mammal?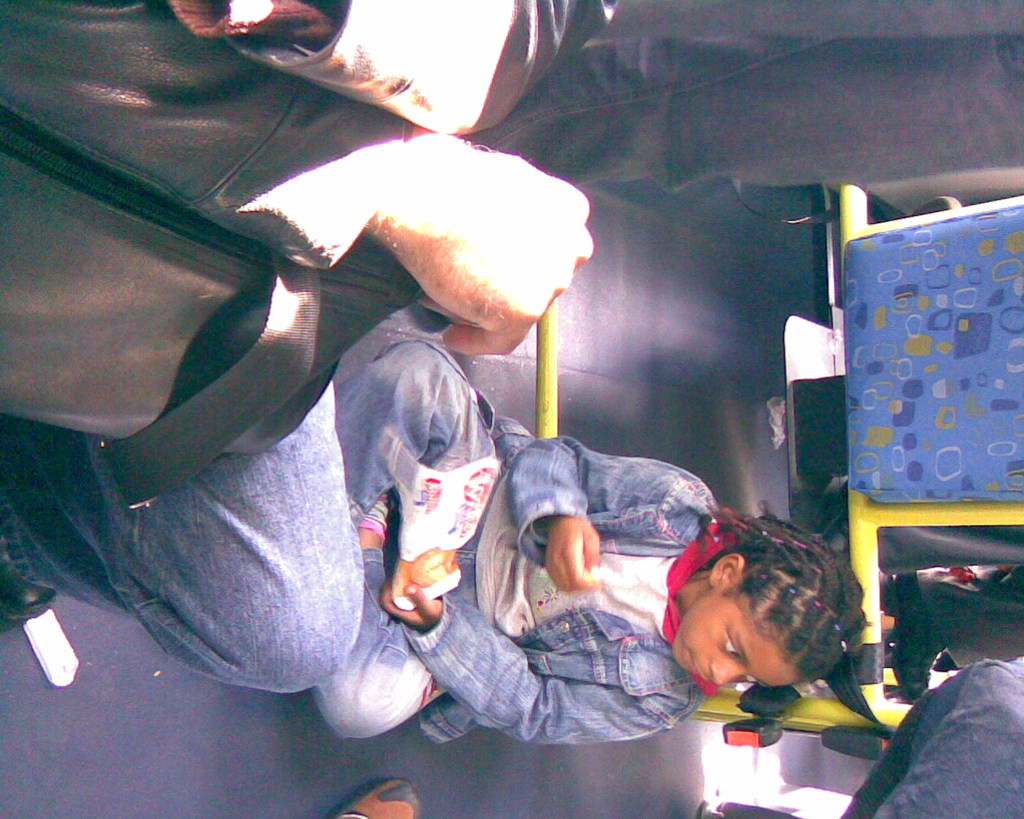
x1=327 y1=777 x2=423 y2=818
